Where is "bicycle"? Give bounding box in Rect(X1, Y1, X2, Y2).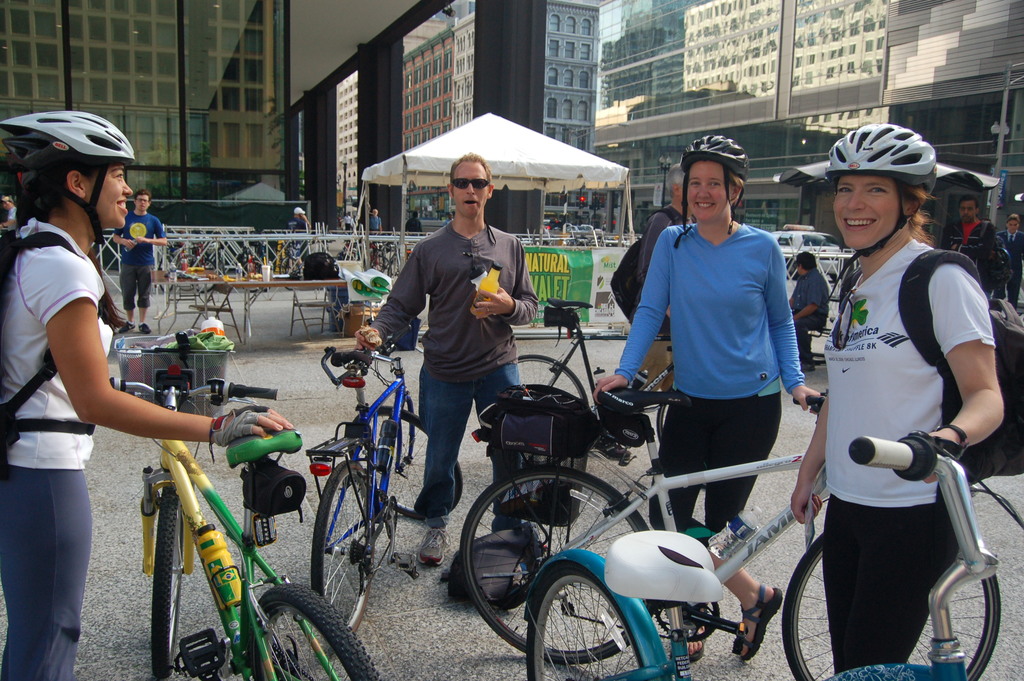
Rect(511, 290, 691, 486).
